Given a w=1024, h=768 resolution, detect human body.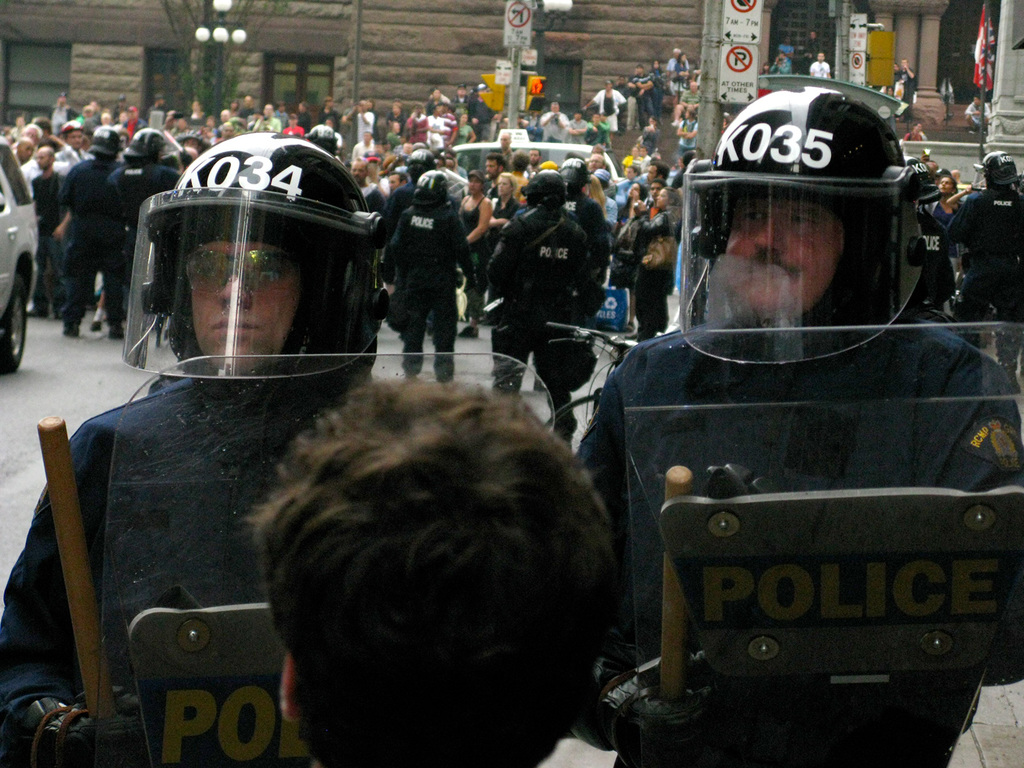
{"x1": 25, "y1": 146, "x2": 72, "y2": 311}.
